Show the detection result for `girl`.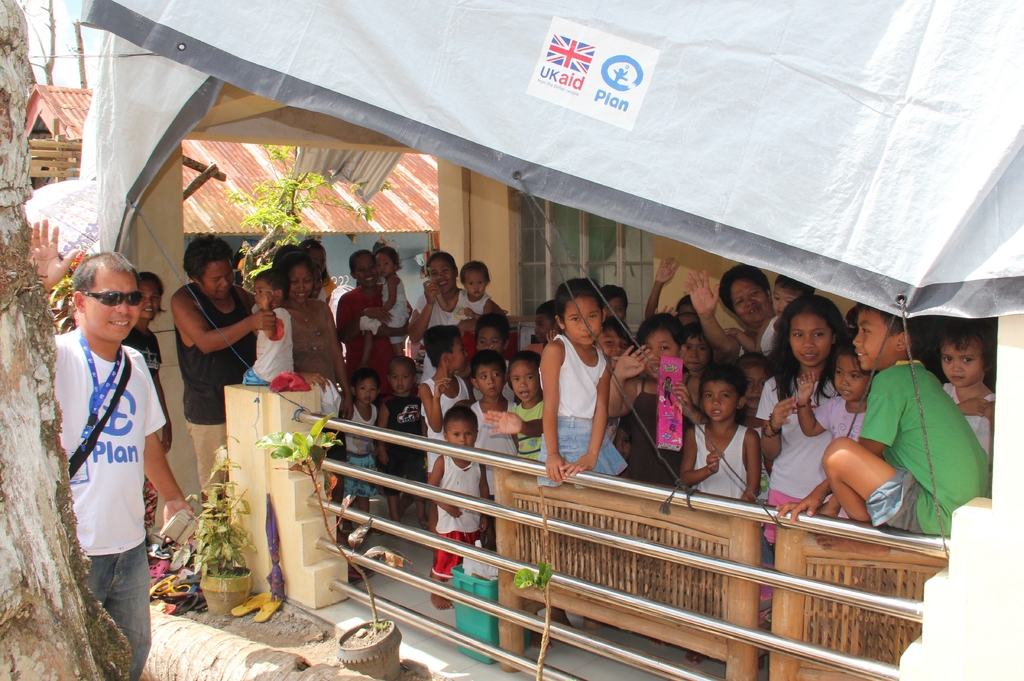
left=534, top=273, right=637, bottom=483.
